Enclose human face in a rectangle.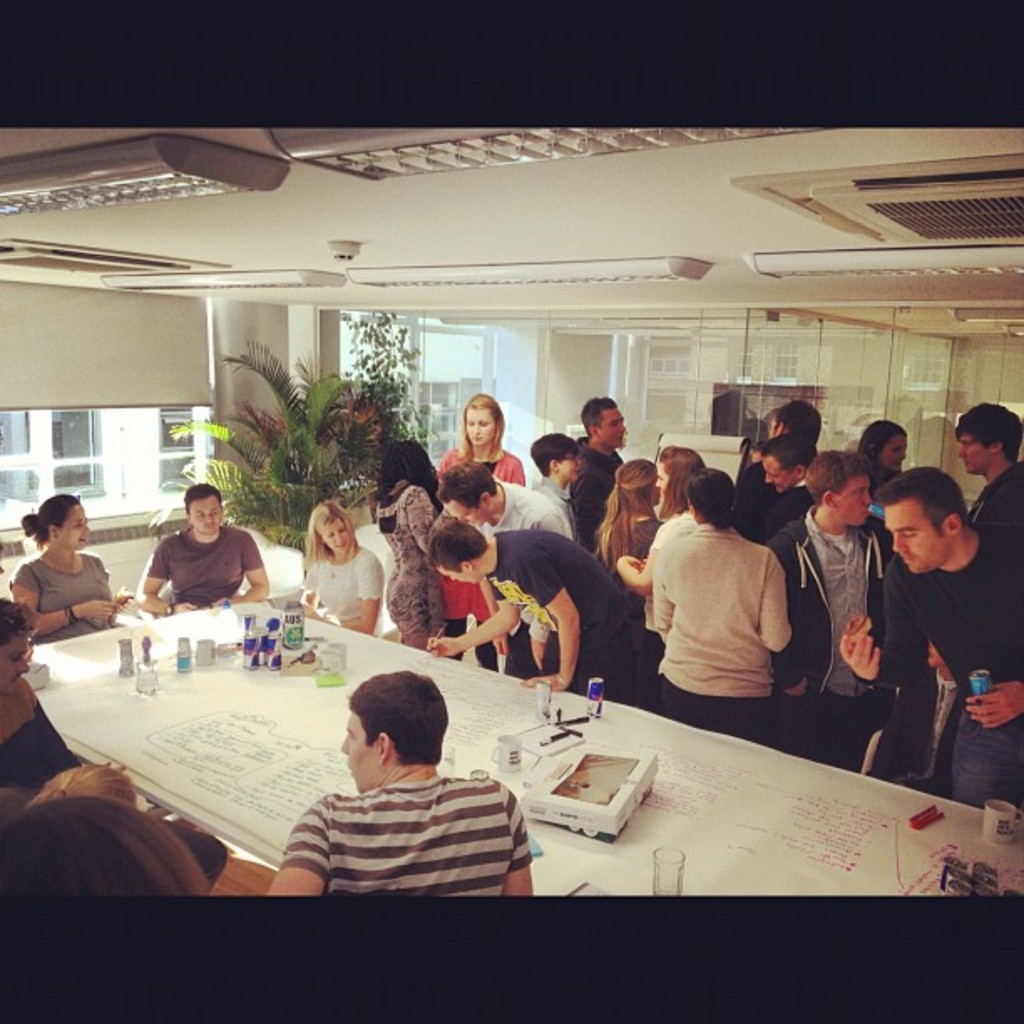
crop(597, 408, 624, 448).
